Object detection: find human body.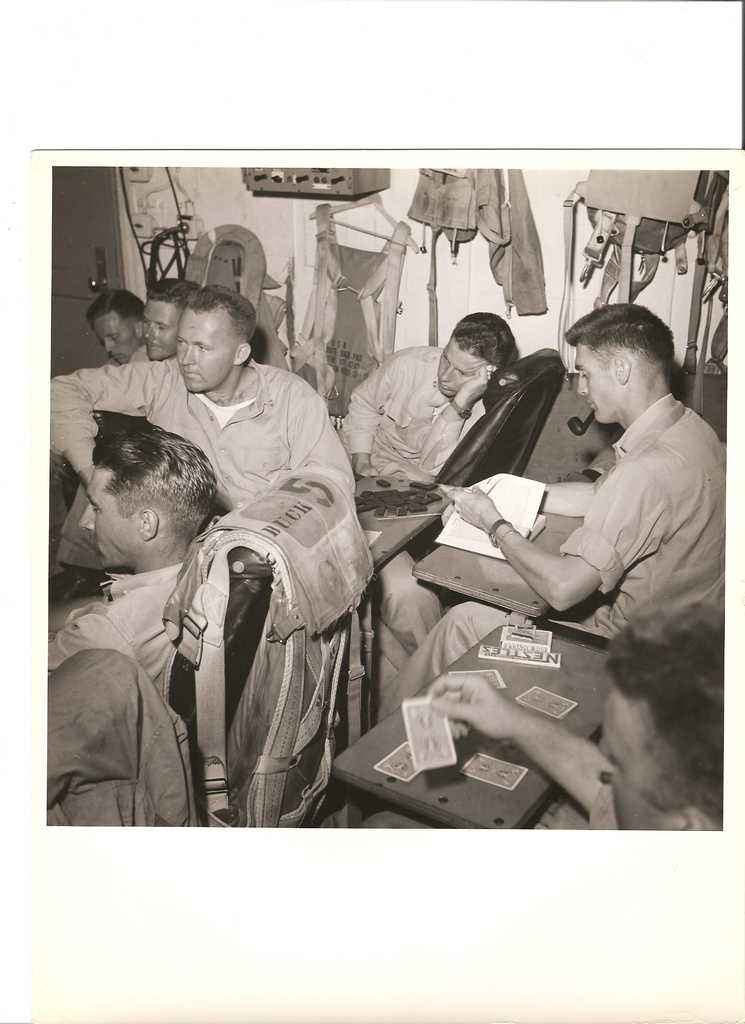
x1=44 y1=566 x2=186 y2=703.
